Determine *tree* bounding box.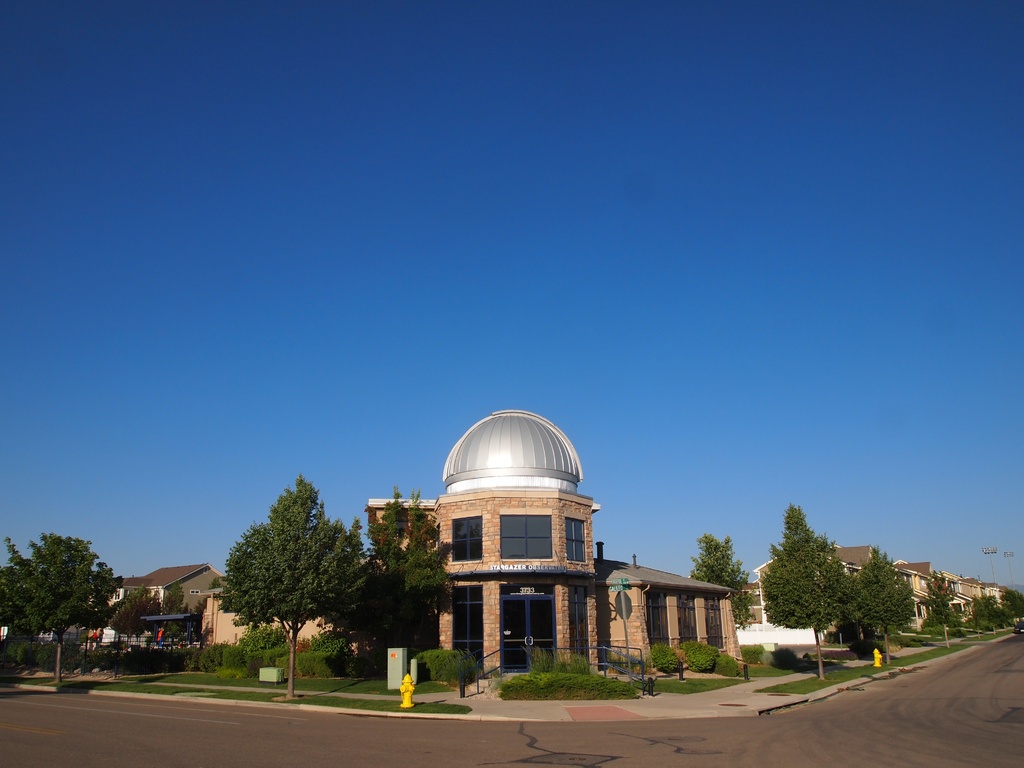
Determined: Rect(850, 545, 916, 664).
